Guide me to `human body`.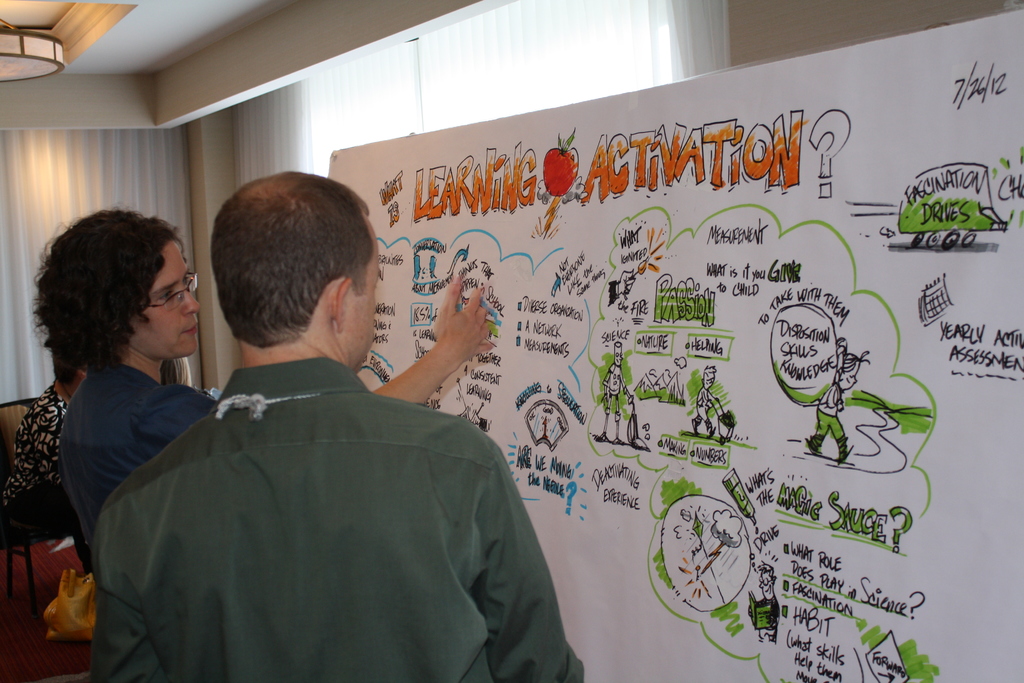
Guidance: pyautogui.locateOnScreen(600, 363, 635, 445).
